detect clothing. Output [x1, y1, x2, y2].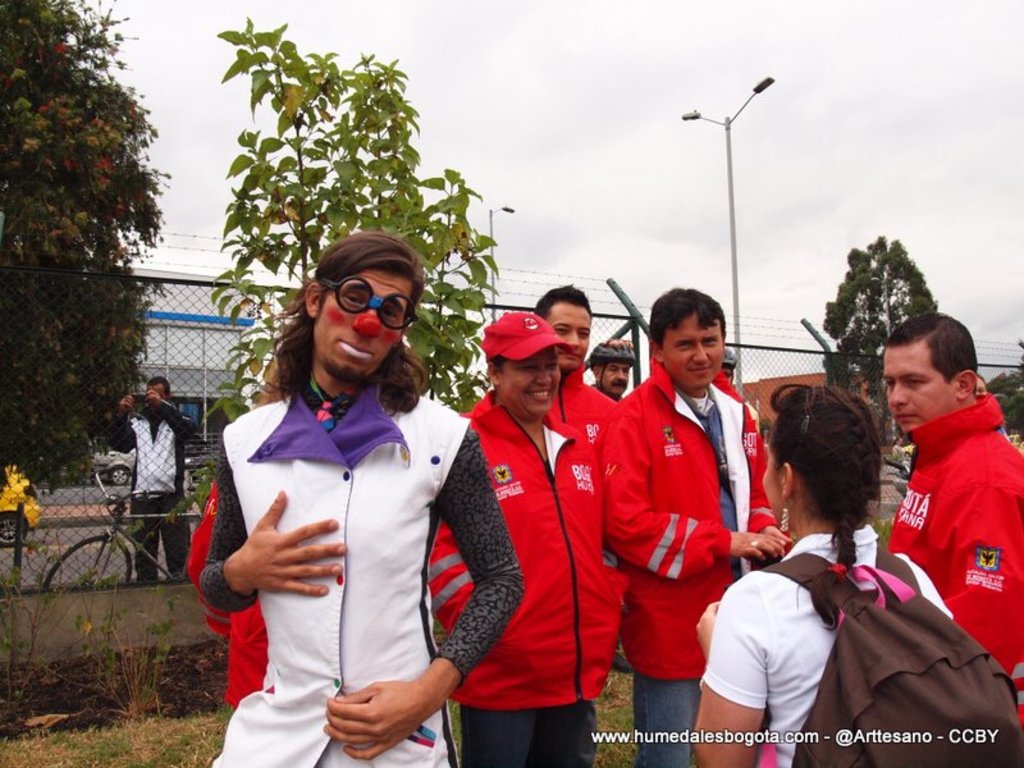
[219, 493, 271, 704].
